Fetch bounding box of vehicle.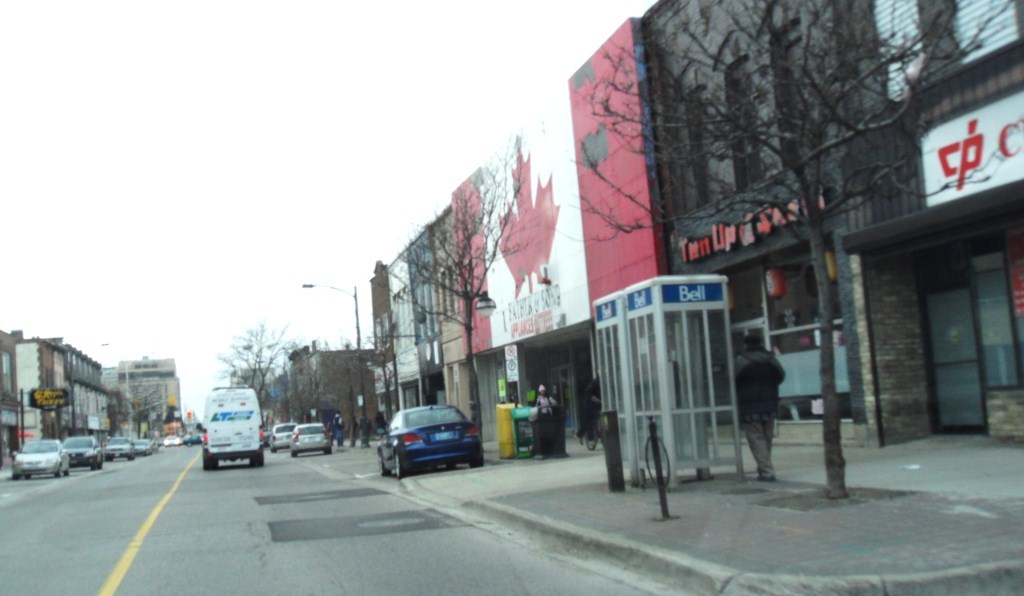
Bbox: crop(65, 430, 103, 468).
